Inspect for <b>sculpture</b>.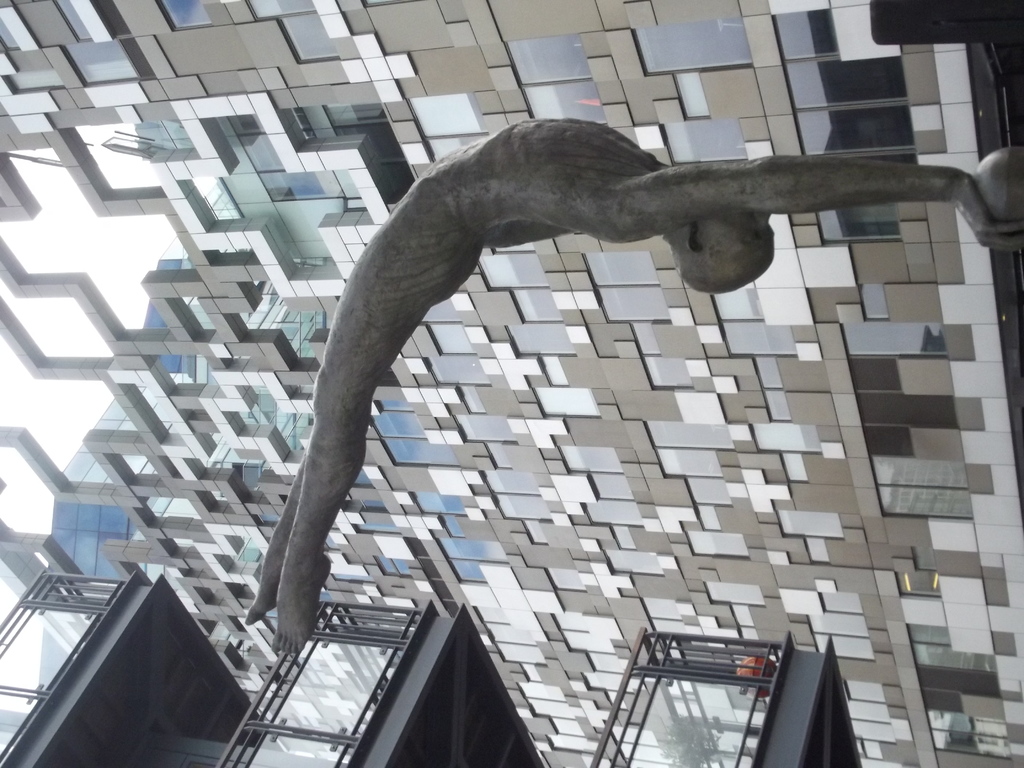
Inspection: x1=202 y1=100 x2=1023 y2=686.
